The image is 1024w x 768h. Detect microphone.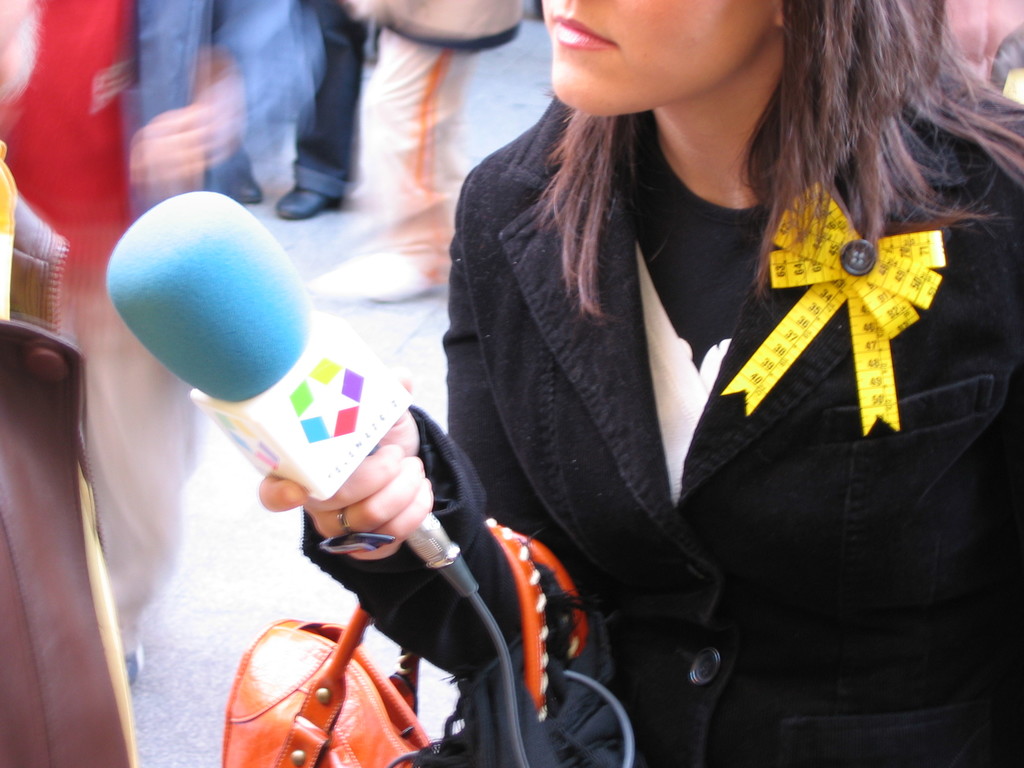
Detection: bbox=(96, 179, 493, 605).
